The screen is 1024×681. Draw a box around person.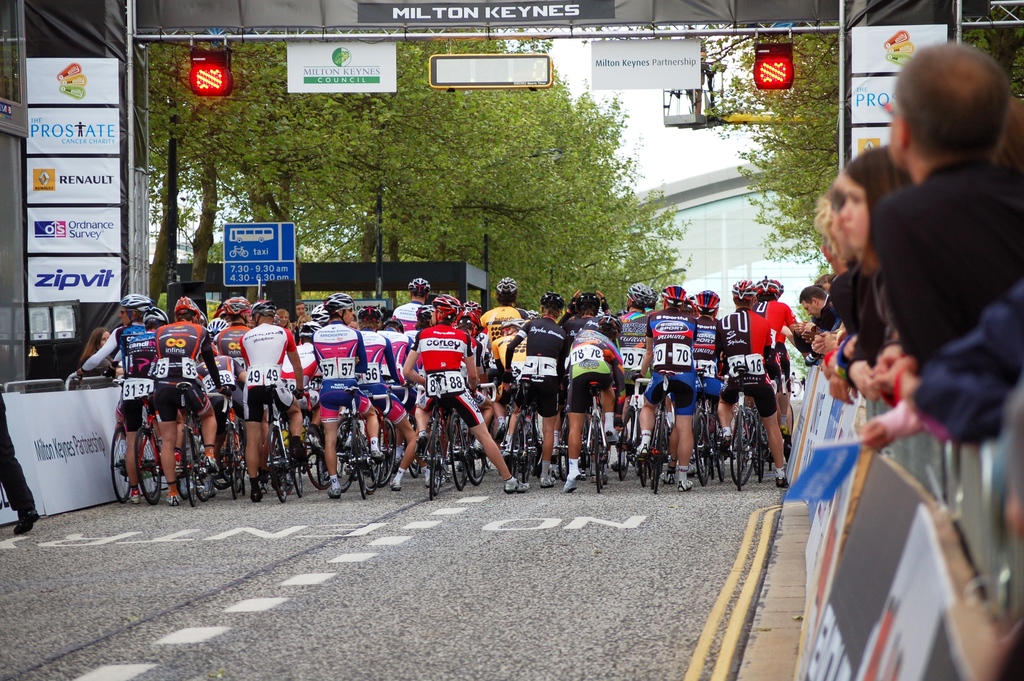
559/297/622/490.
